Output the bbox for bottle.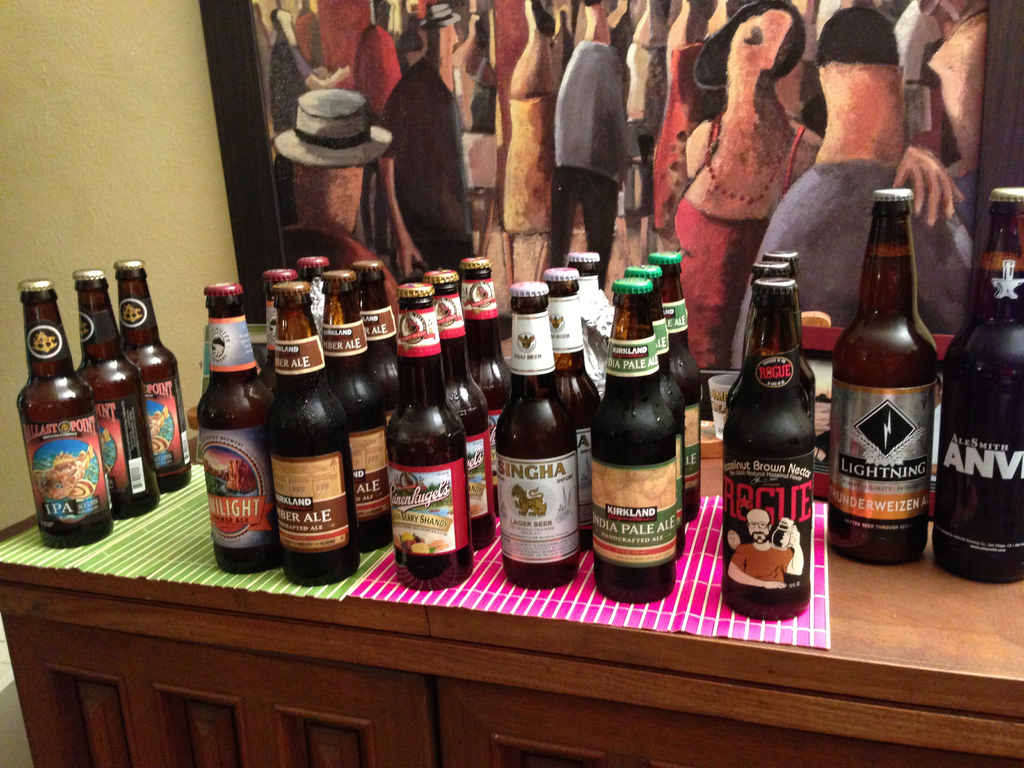
crop(543, 268, 605, 546).
